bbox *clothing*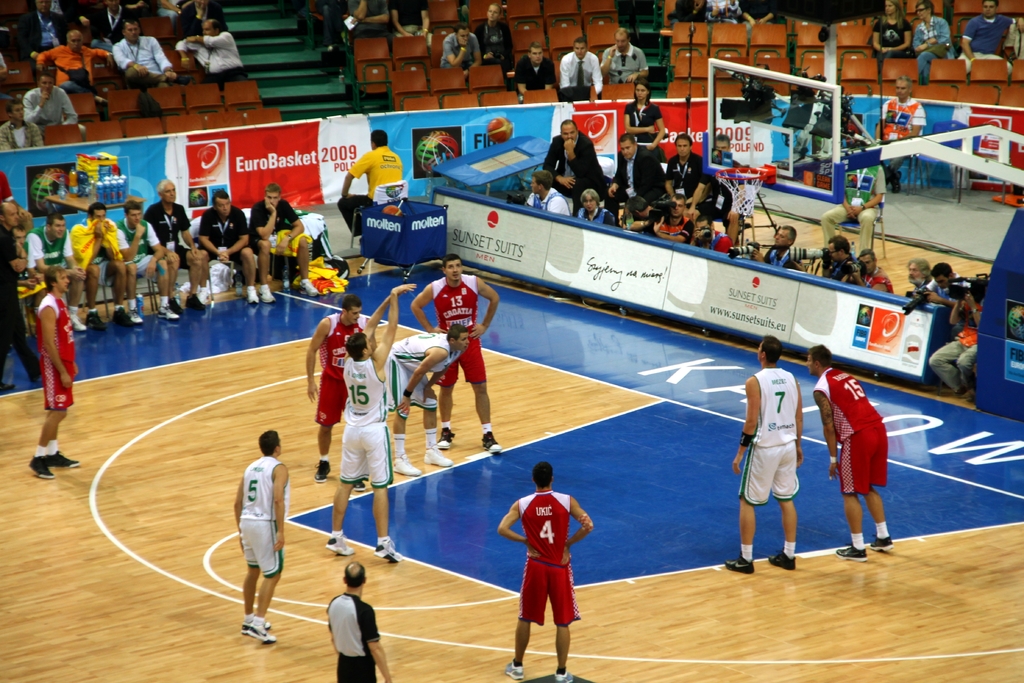
{"x1": 602, "y1": 42, "x2": 641, "y2": 79}
